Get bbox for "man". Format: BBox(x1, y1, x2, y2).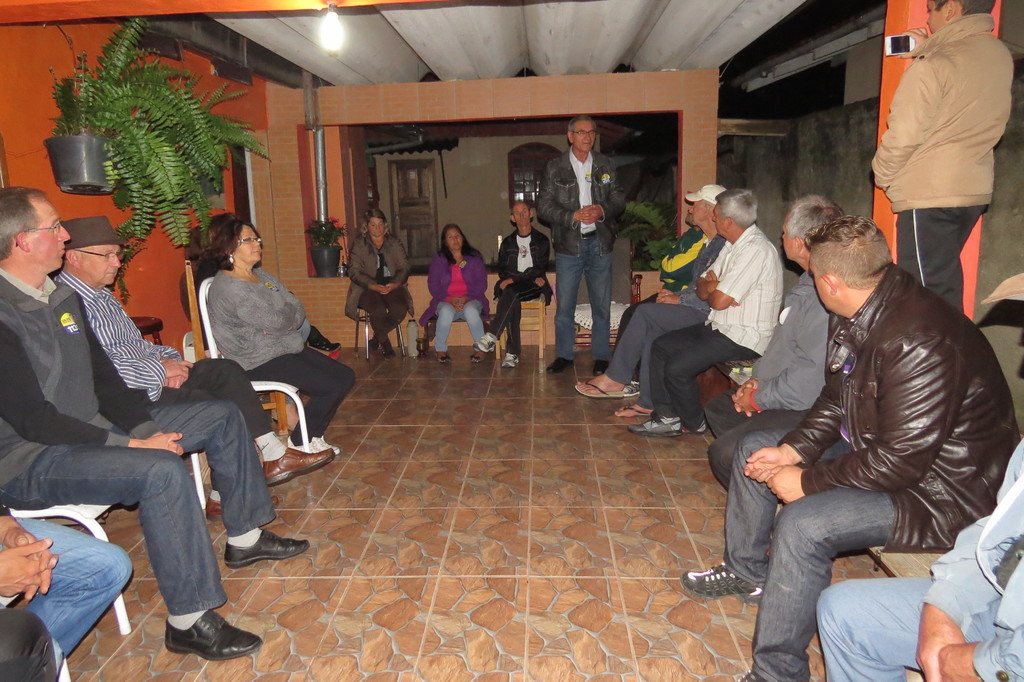
BBox(571, 182, 726, 399).
